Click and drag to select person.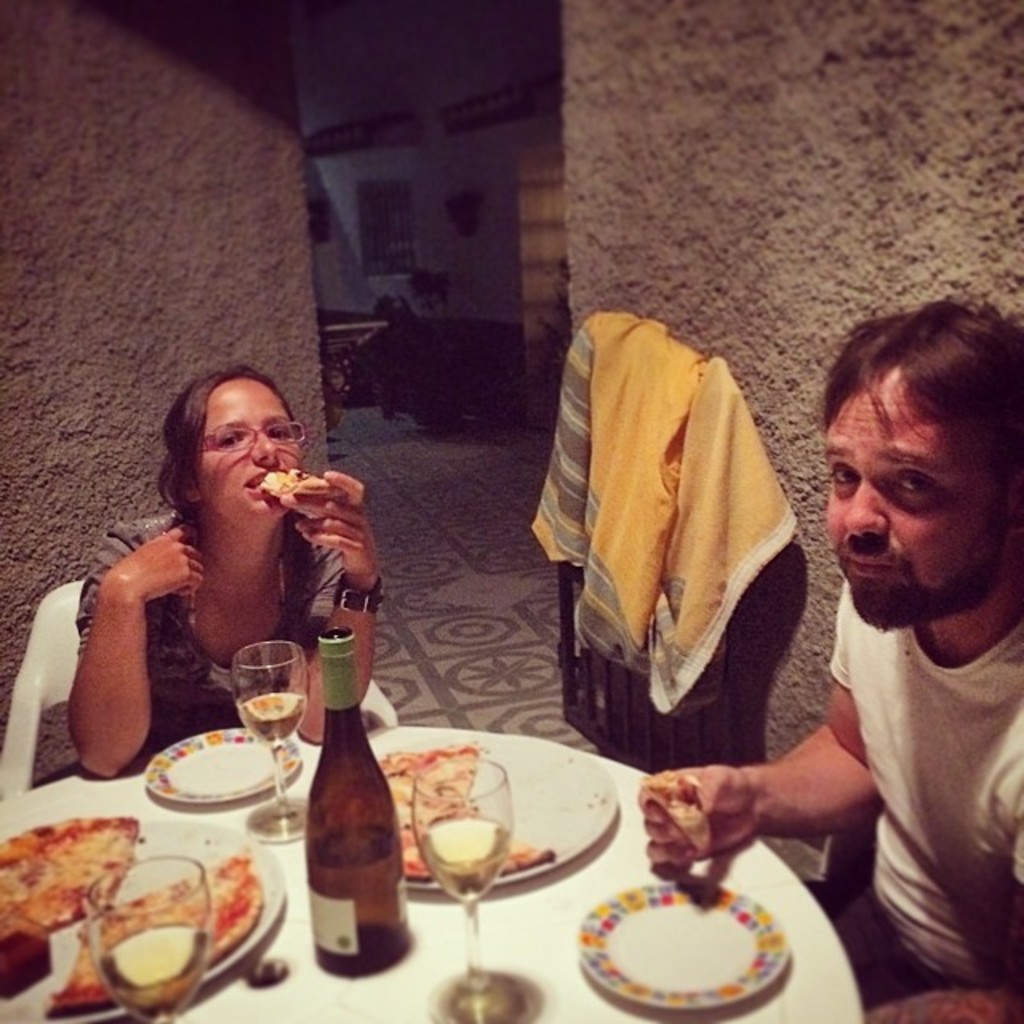
Selection: region(635, 299, 1022, 1022).
